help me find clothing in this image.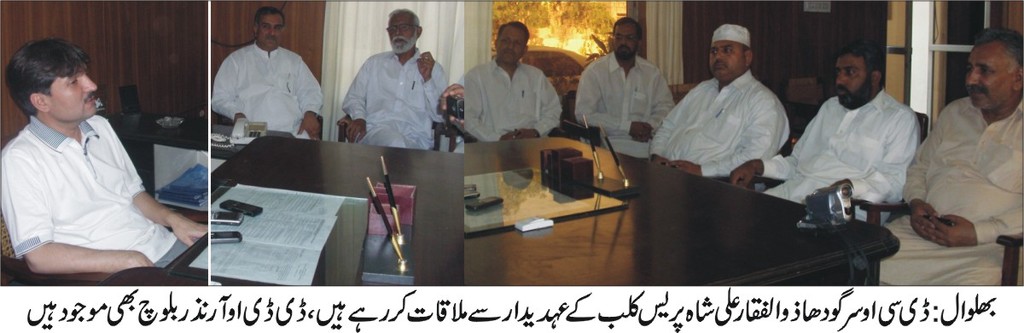
Found it: box(13, 74, 186, 268).
